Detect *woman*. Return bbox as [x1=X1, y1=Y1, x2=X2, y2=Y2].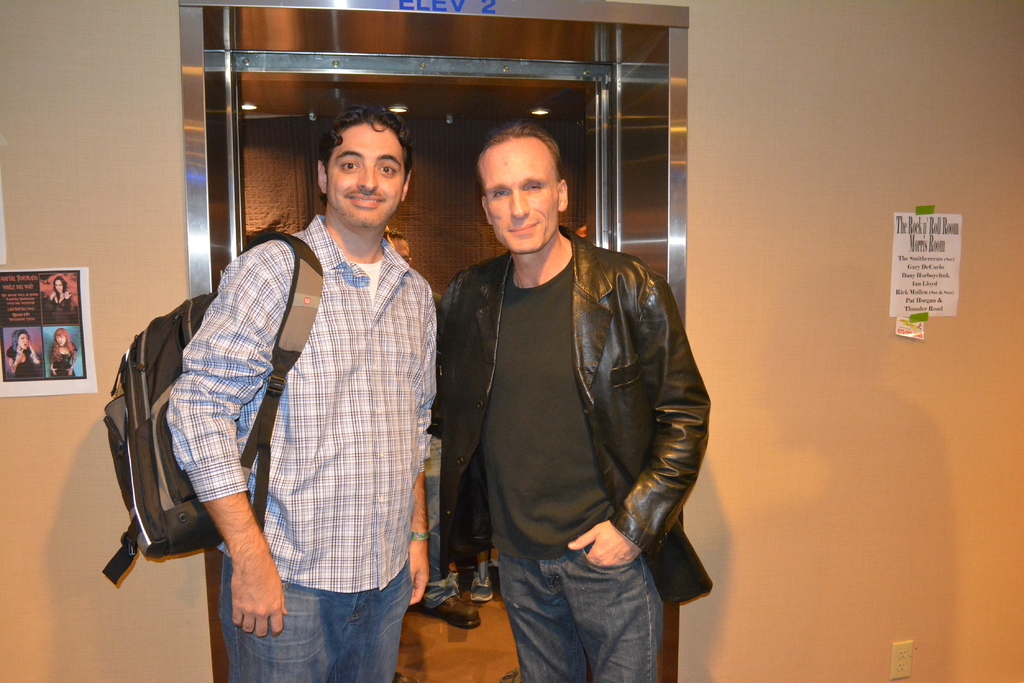
[x1=176, y1=106, x2=440, y2=682].
